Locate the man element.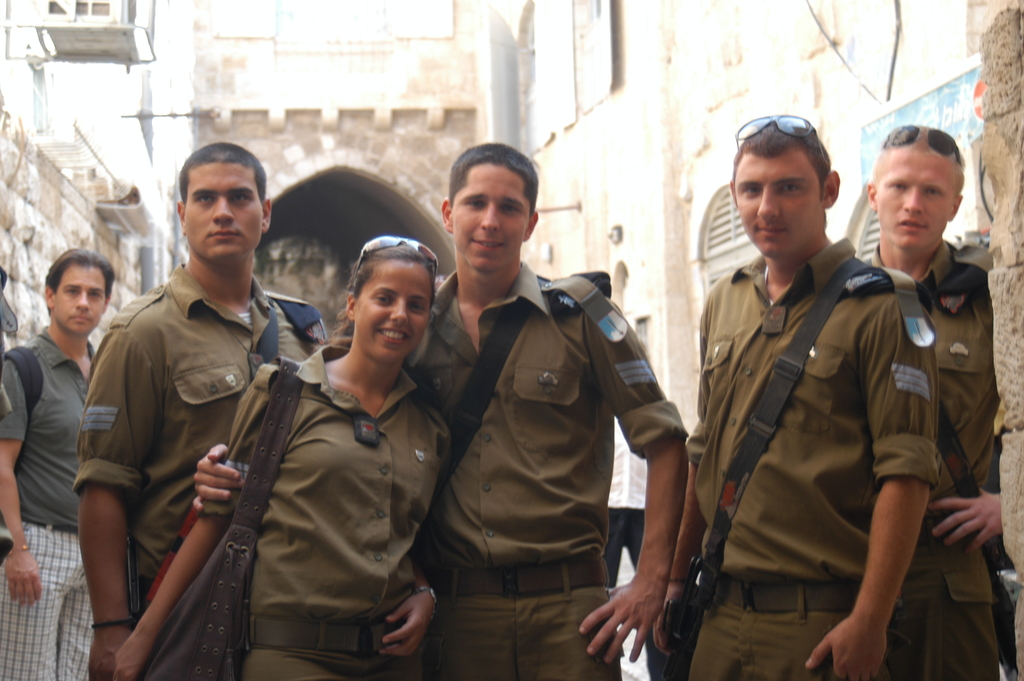
Element bbox: select_region(653, 114, 942, 680).
